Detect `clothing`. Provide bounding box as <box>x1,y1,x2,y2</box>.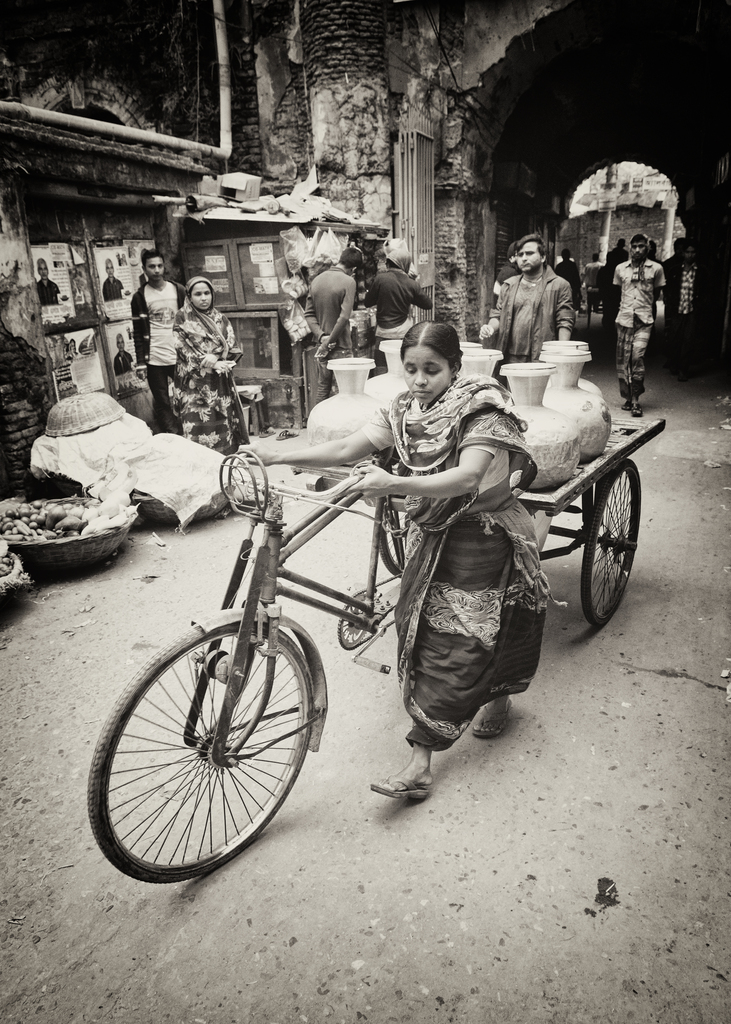
<box>364,267,434,367</box>.
